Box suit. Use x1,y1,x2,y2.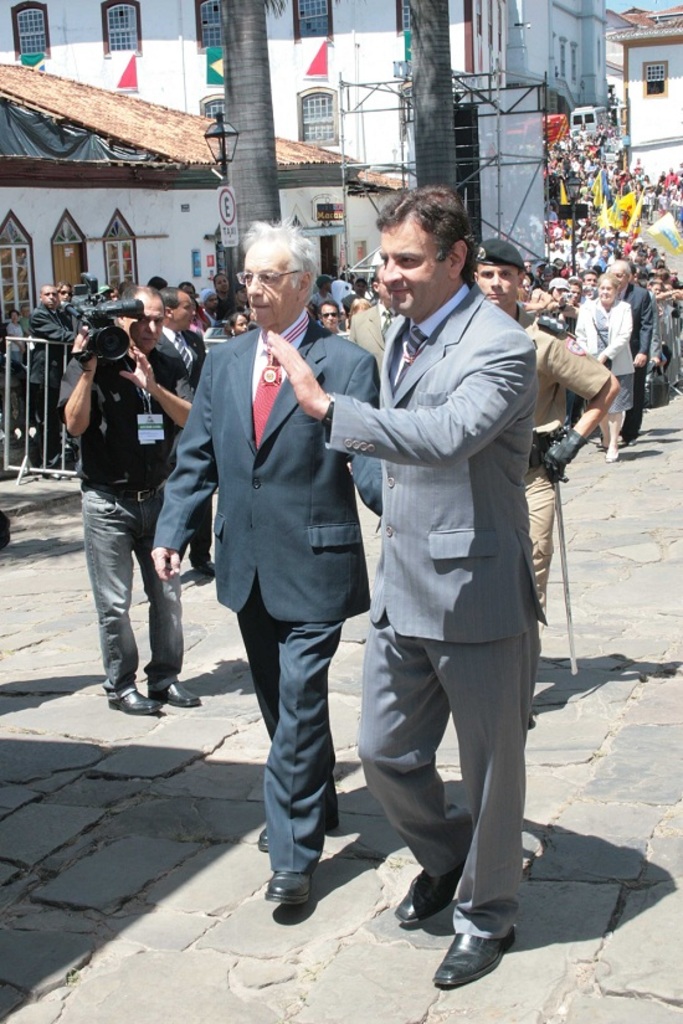
615,282,656,443.
